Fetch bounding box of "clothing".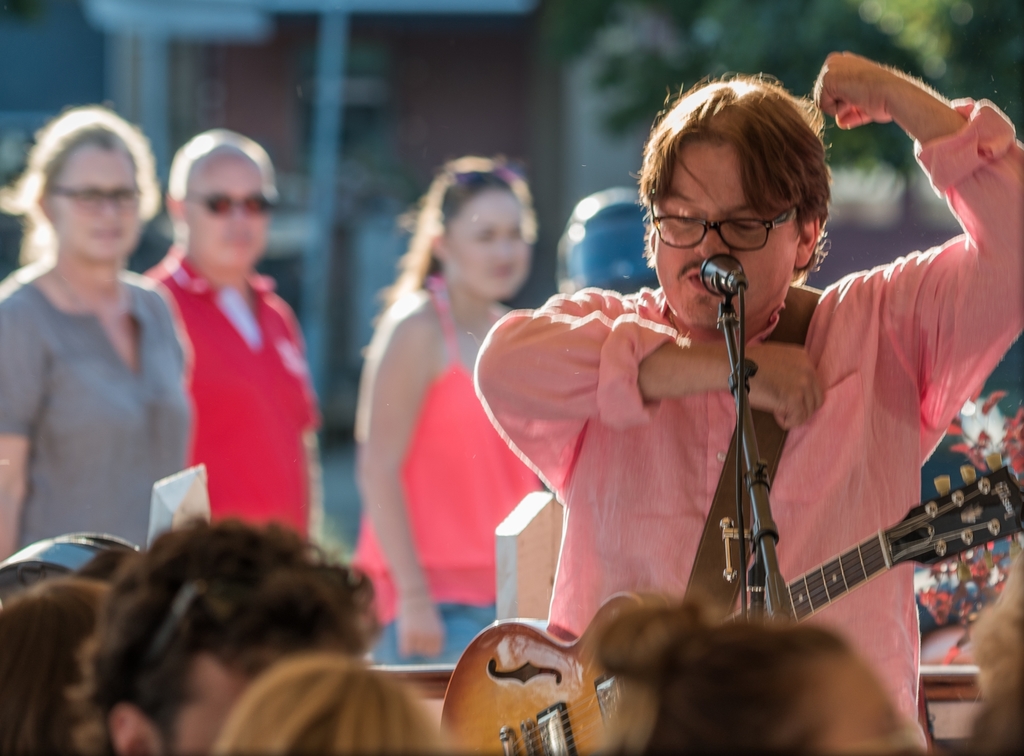
Bbox: 349, 278, 545, 664.
